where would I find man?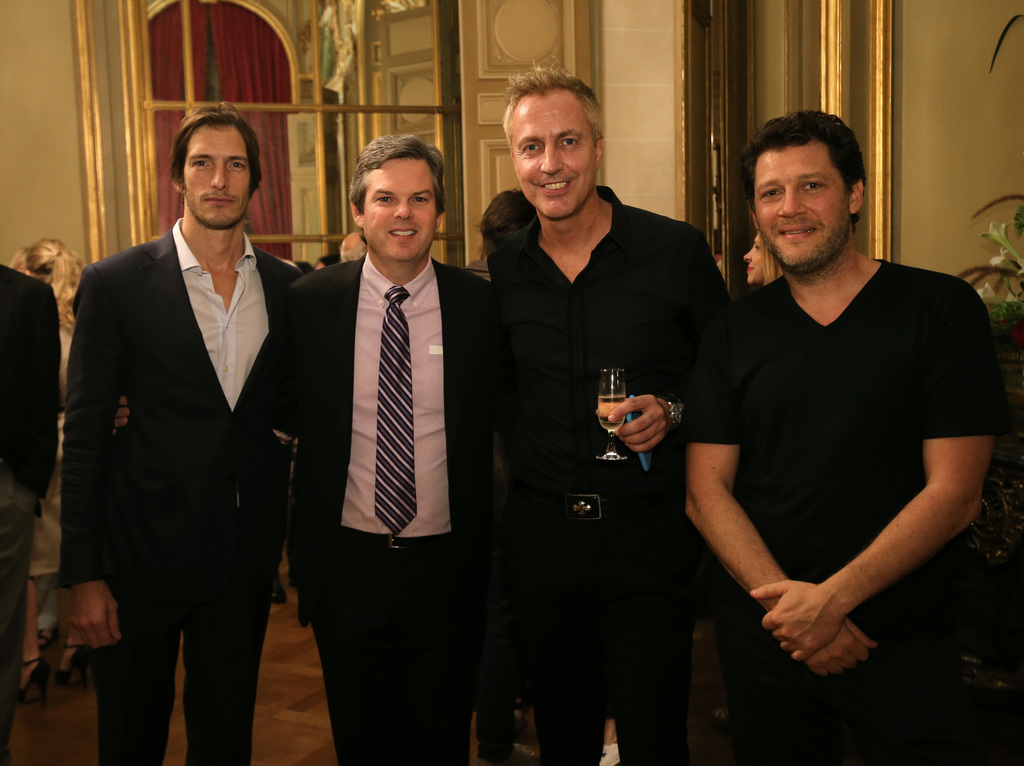
At detection(60, 103, 322, 765).
